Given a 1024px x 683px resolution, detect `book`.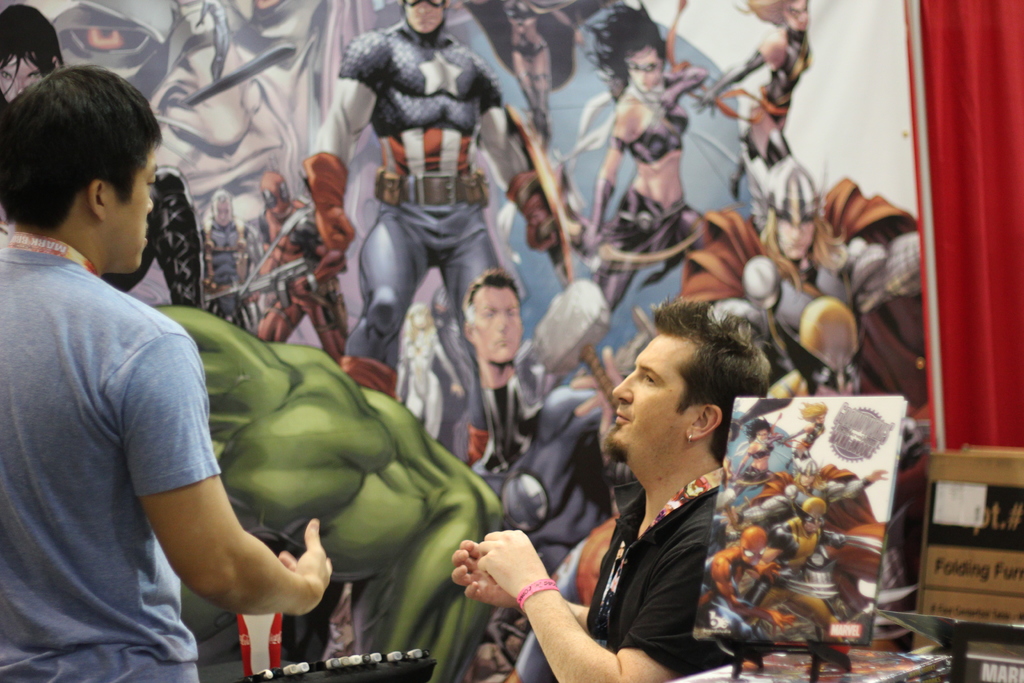
locate(697, 385, 897, 651).
